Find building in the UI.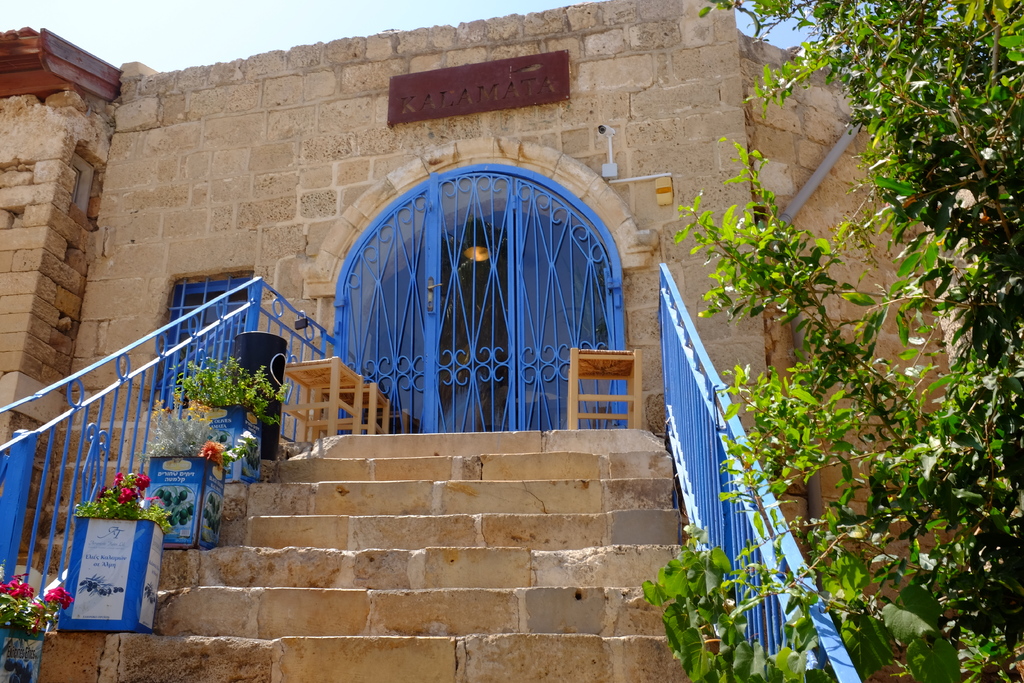
UI element at select_region(0, 0, 1023, 682).
